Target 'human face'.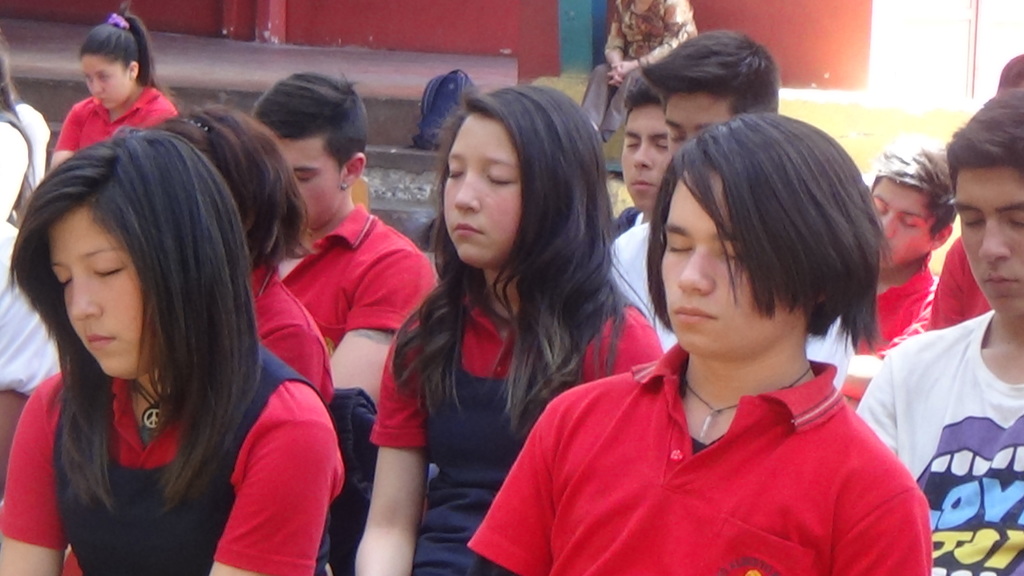
Target region: Rect(657, 171, 762, 351).
